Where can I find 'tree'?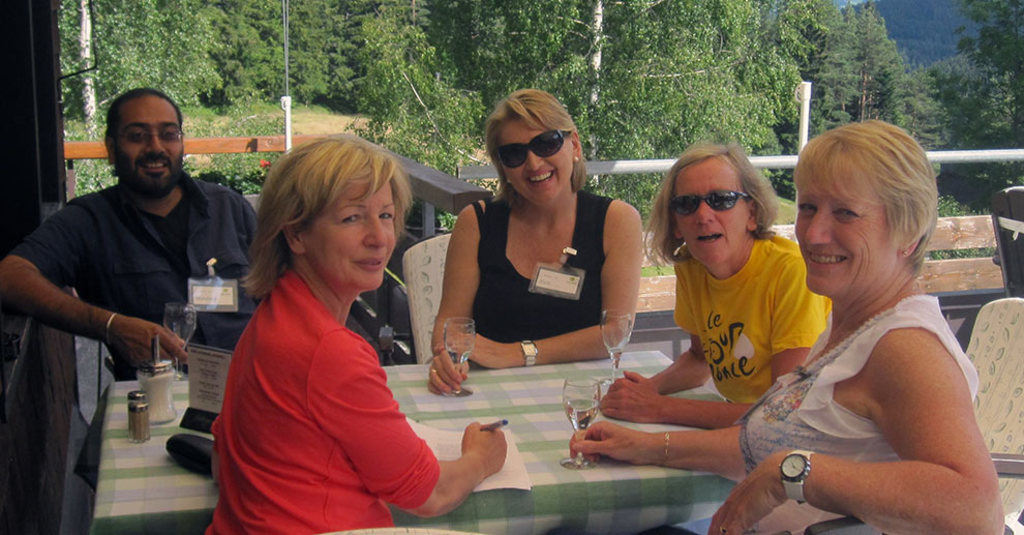
You can find it at bbox(212, 0, 381, 107).
